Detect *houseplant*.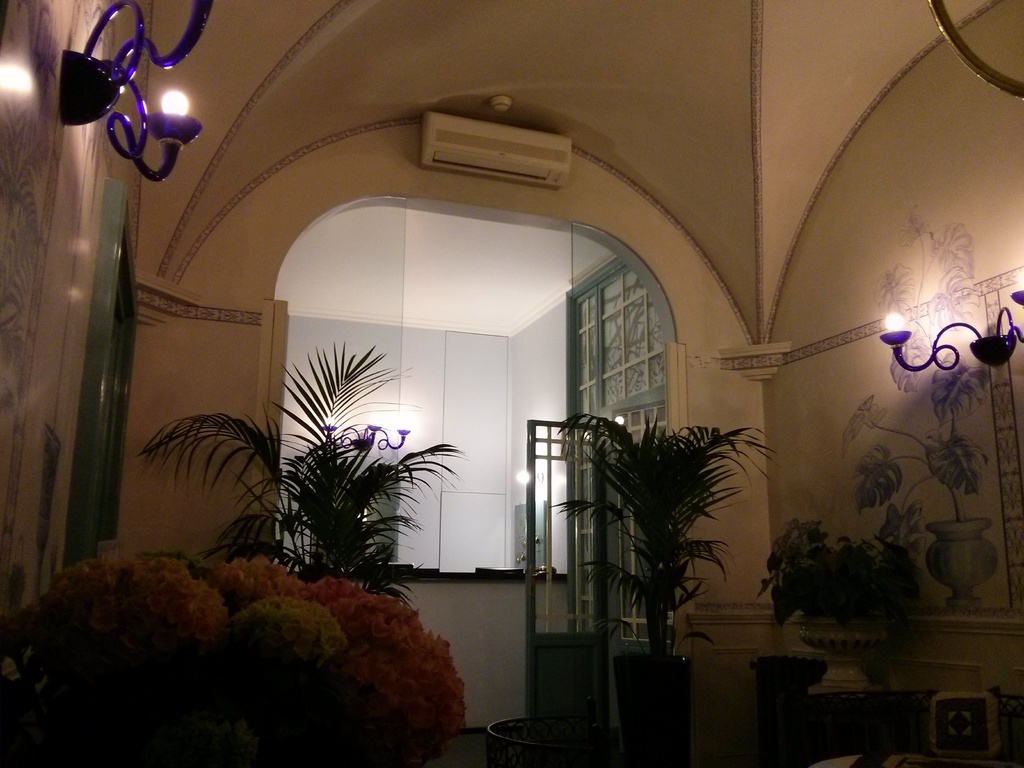
Detected at select_region(835, 205, 998, 611).
